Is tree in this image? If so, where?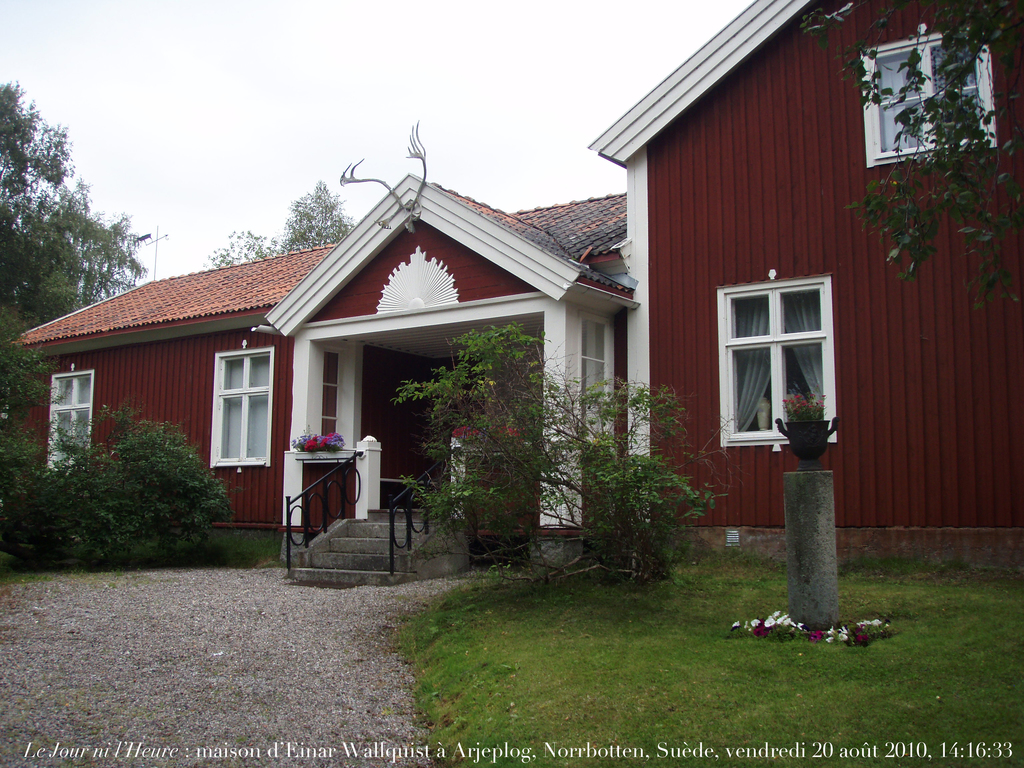
Yes, at box=[0, 84, 103, 302].
